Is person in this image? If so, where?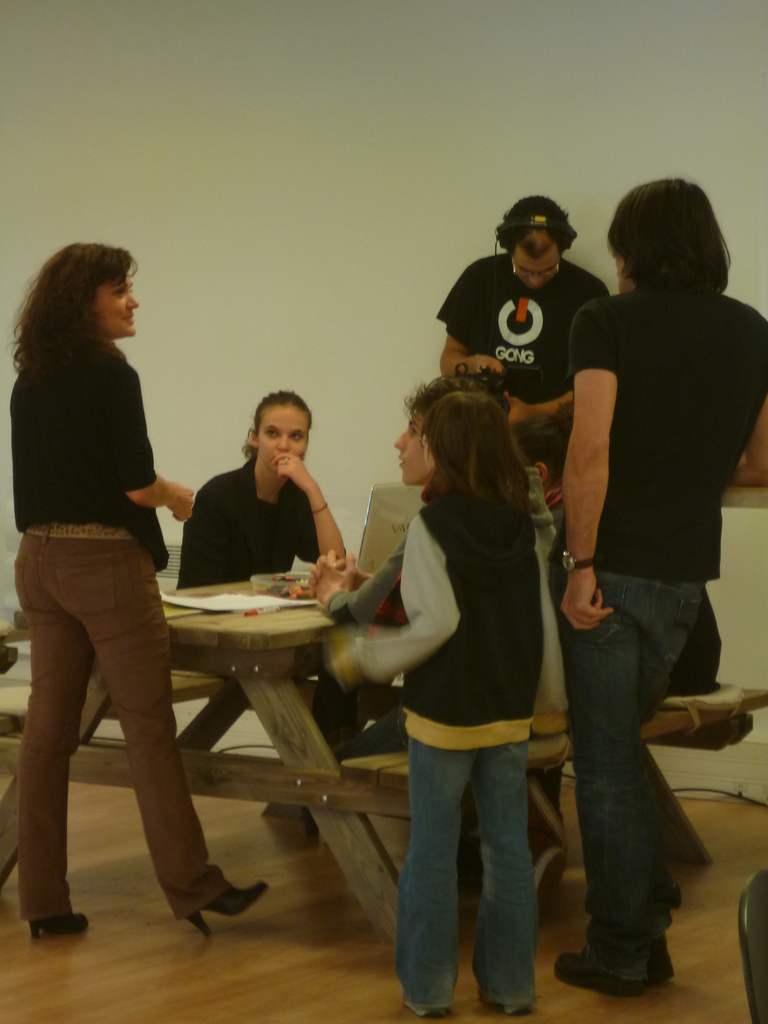
Yes, at 556 176 767 996.
